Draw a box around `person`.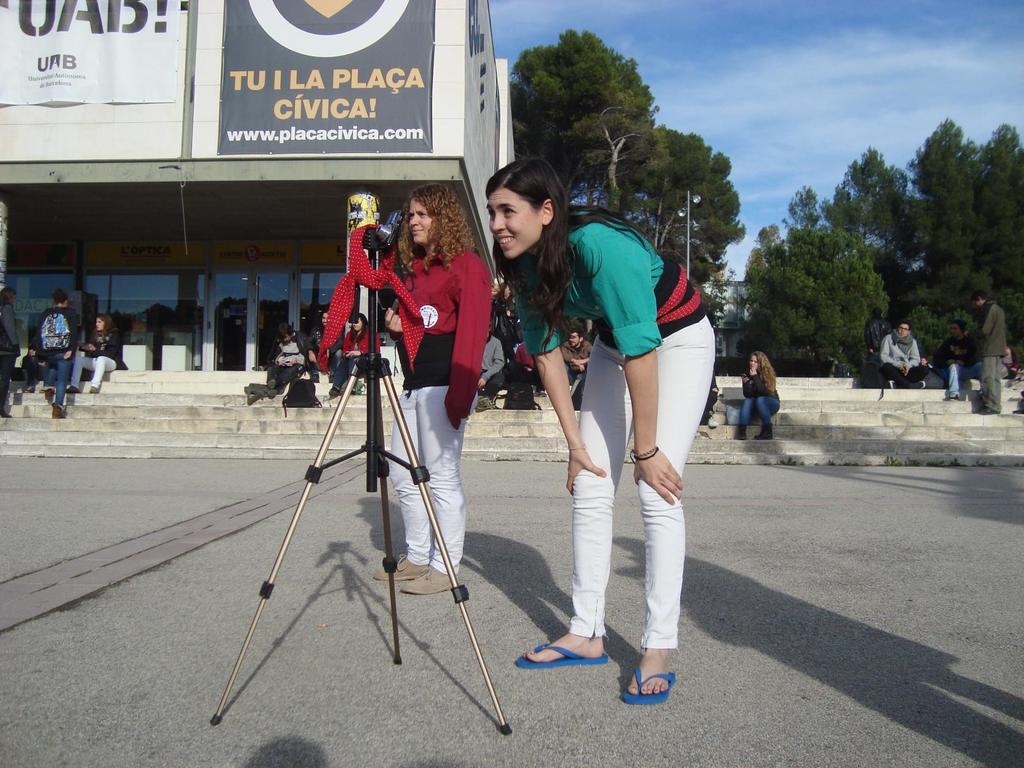
rect(472, 315, 521, 398).
